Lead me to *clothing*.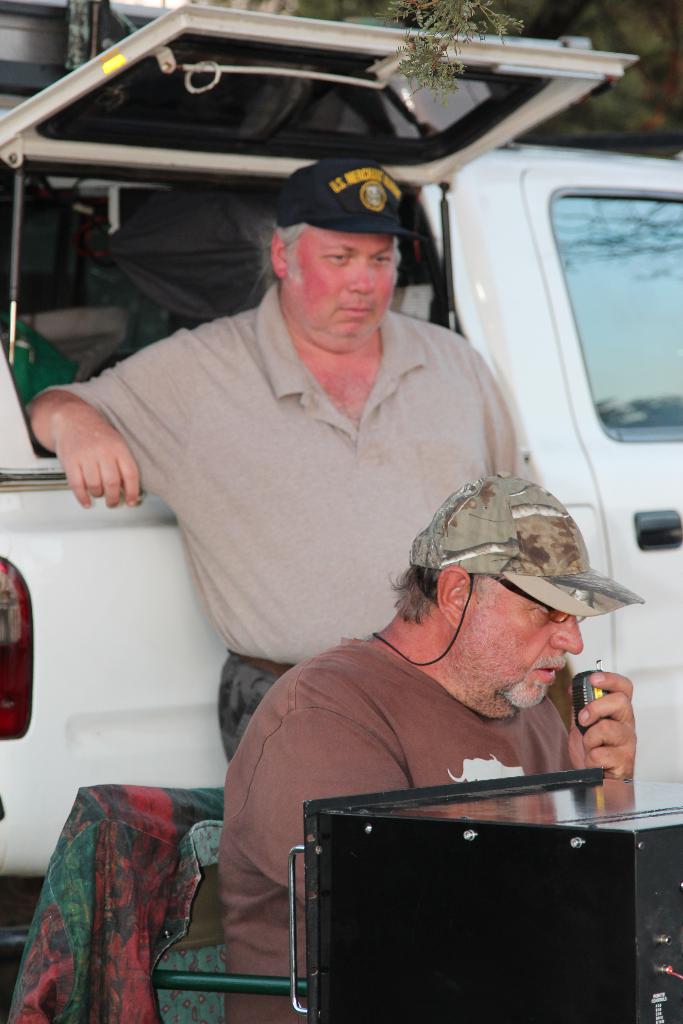
Lead to (52,271,542,755).
